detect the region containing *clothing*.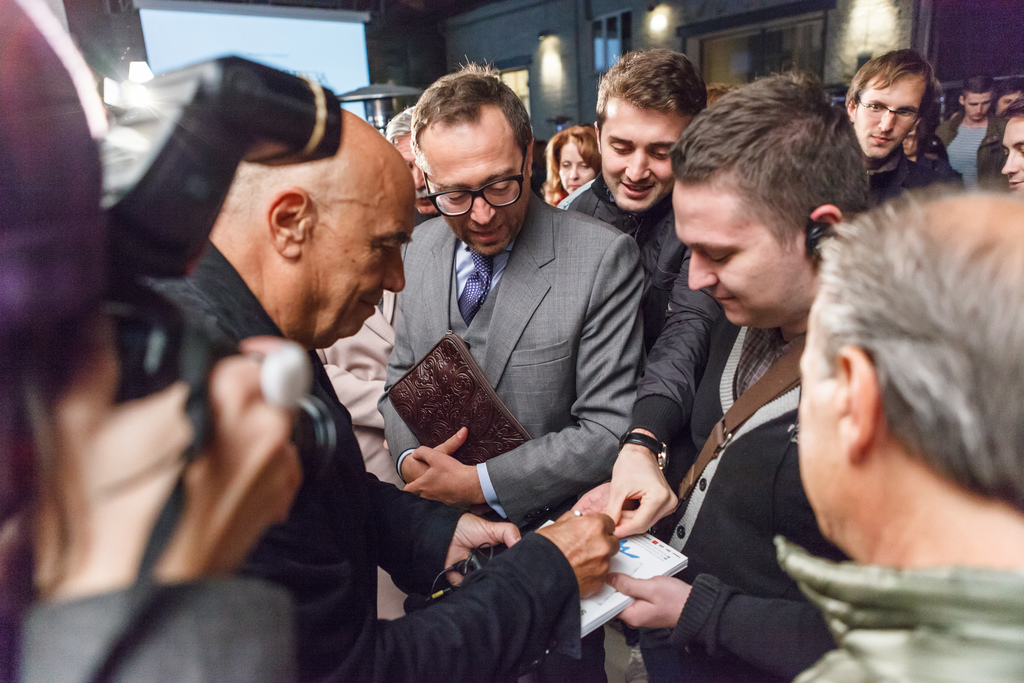
579, 177, 724, 454.
